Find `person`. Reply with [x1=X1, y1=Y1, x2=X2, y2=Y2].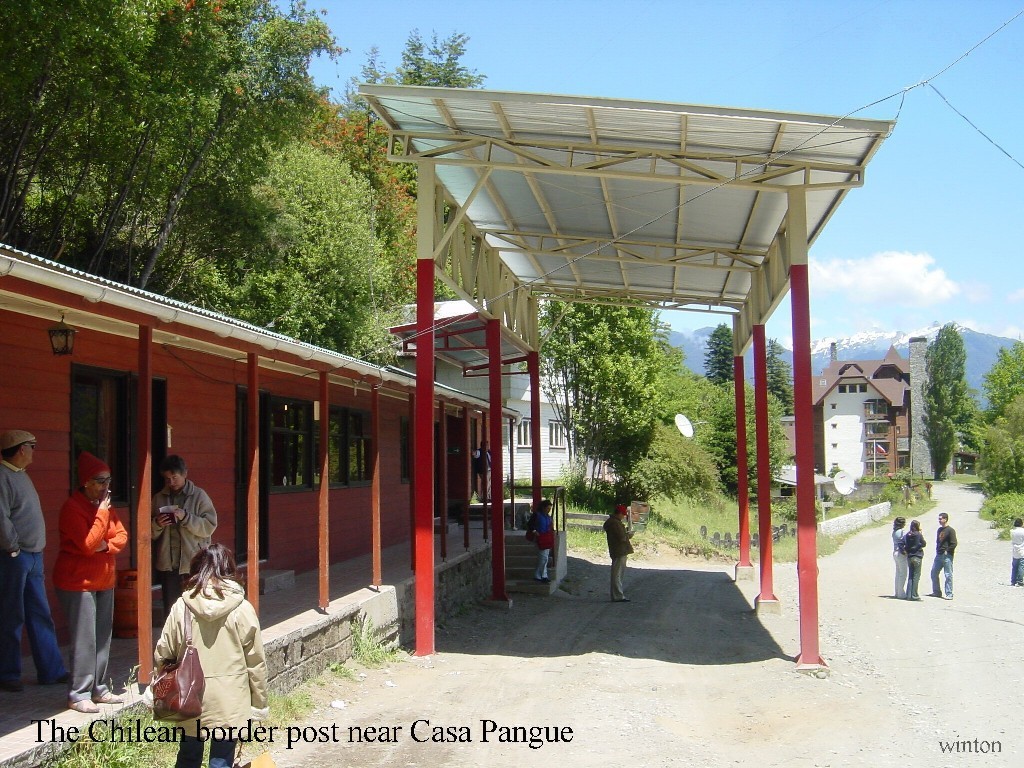
[x1=60, y1=453, x2=141, y2=719].
